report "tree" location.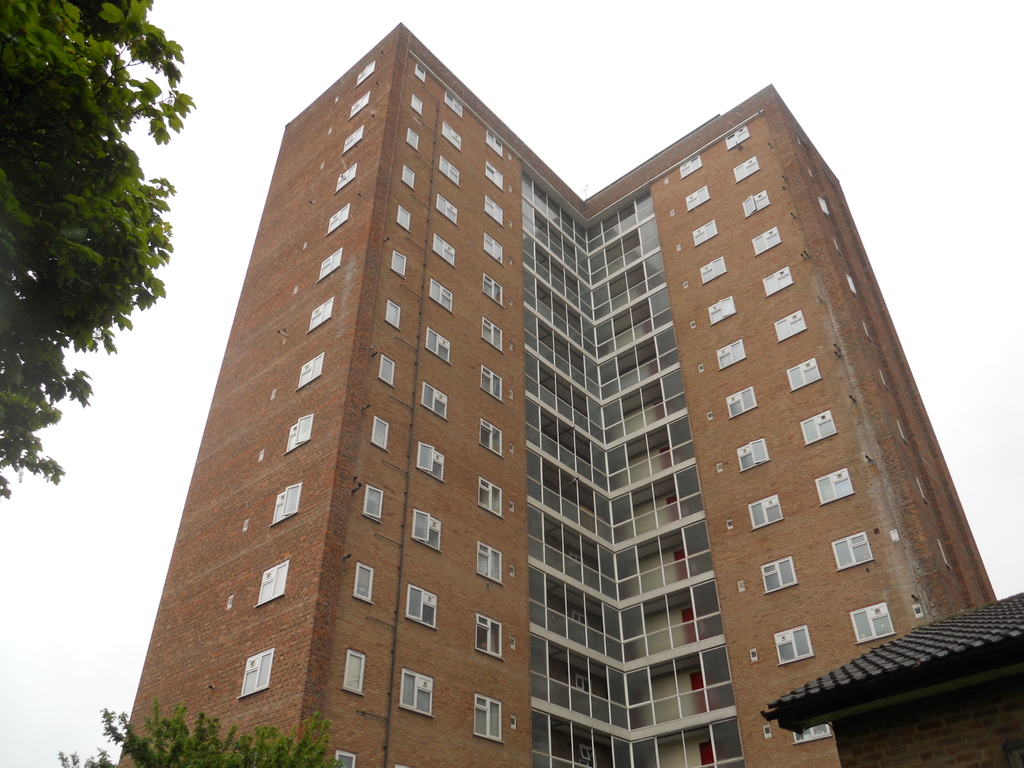
Report: box=[61, 696, 346, 767].
